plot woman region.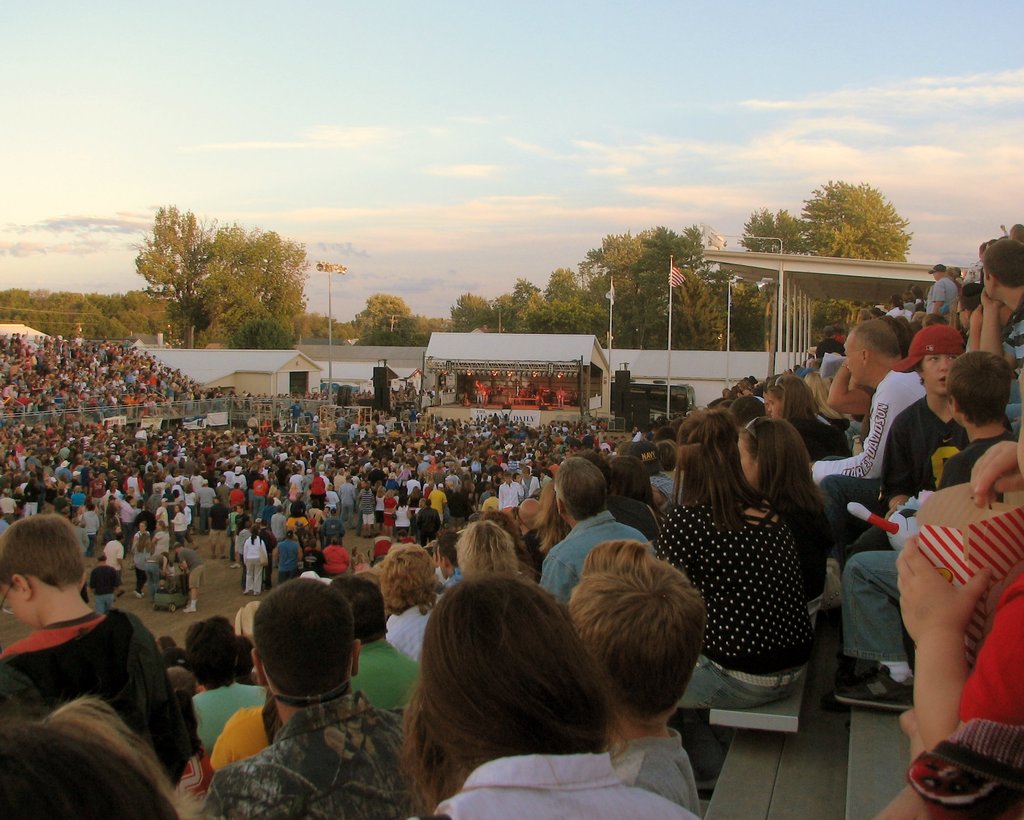
Plotted at (left=185, top=482, right=200, bottom=527).
